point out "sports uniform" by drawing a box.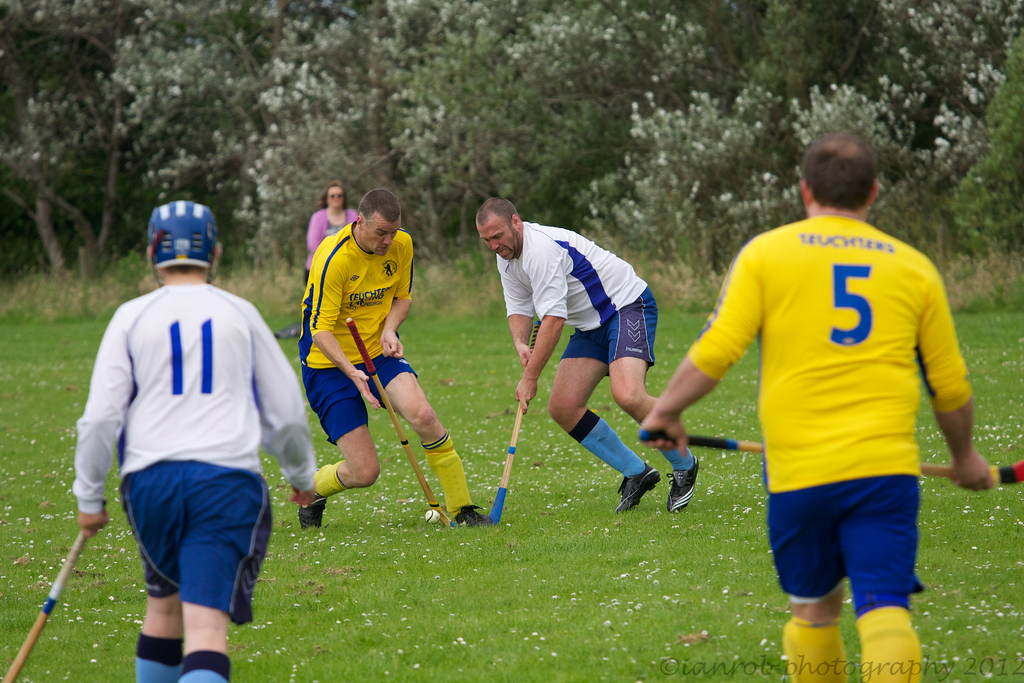
678:213:967:682.
